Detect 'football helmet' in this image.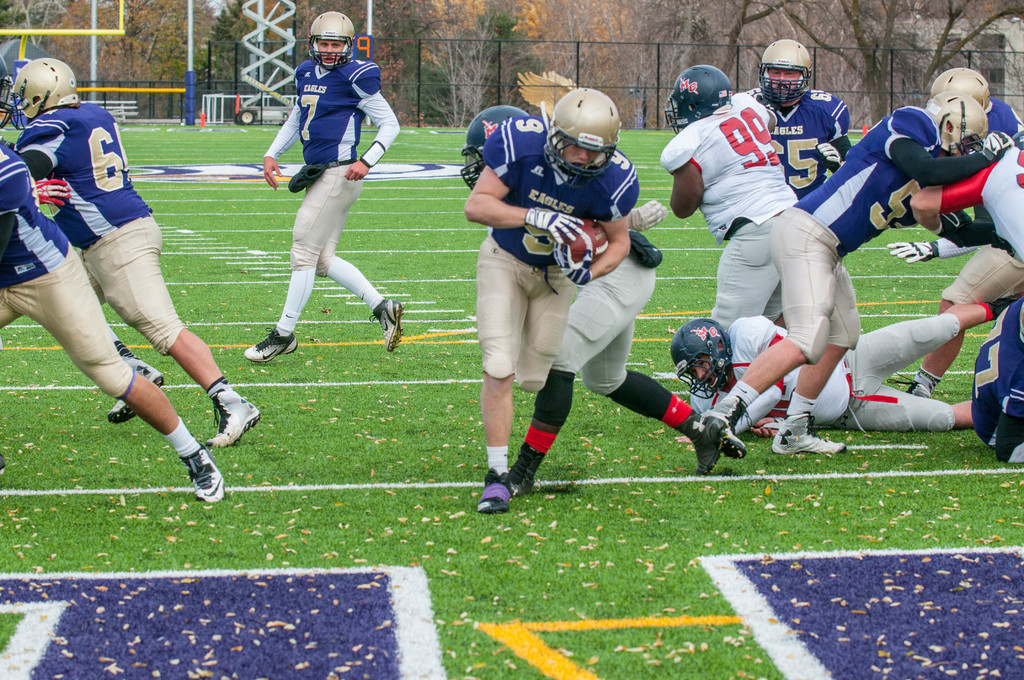
Detection: box=[458, 103, 538, 193].
